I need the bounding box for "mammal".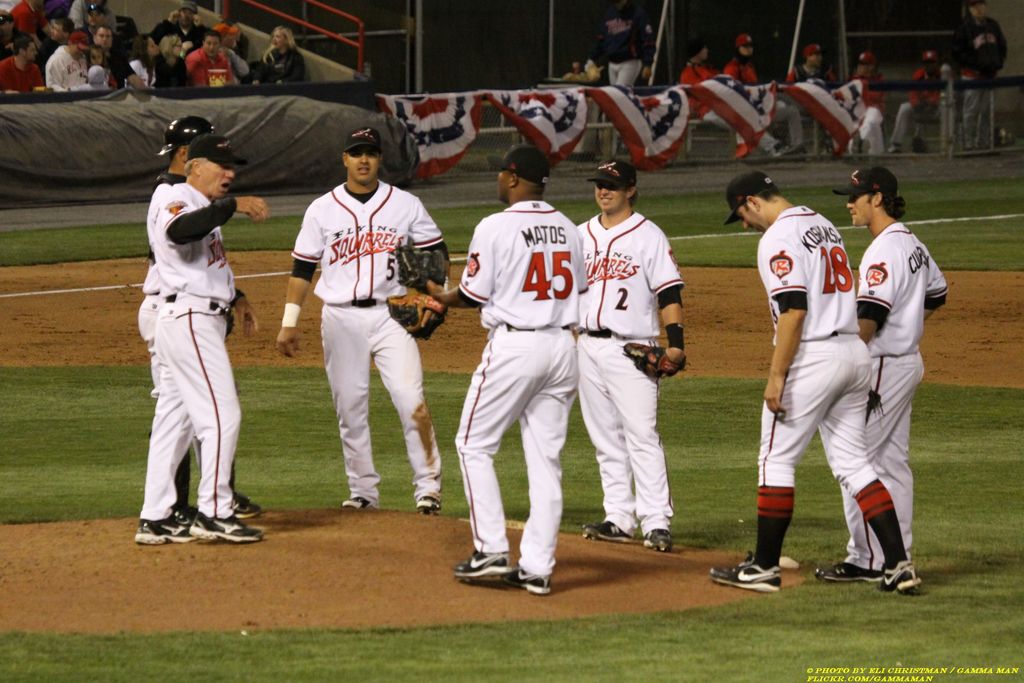
Here it is: rect(709, 168, 923, 598).
